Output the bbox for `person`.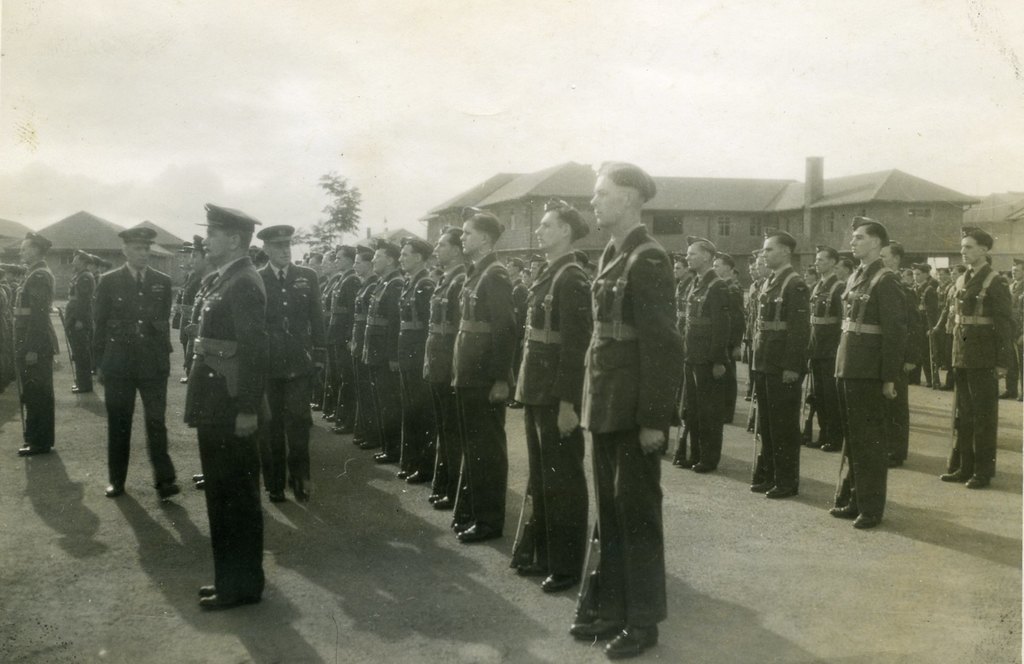
x1=447 y1=207 x2=513 y2=536.
